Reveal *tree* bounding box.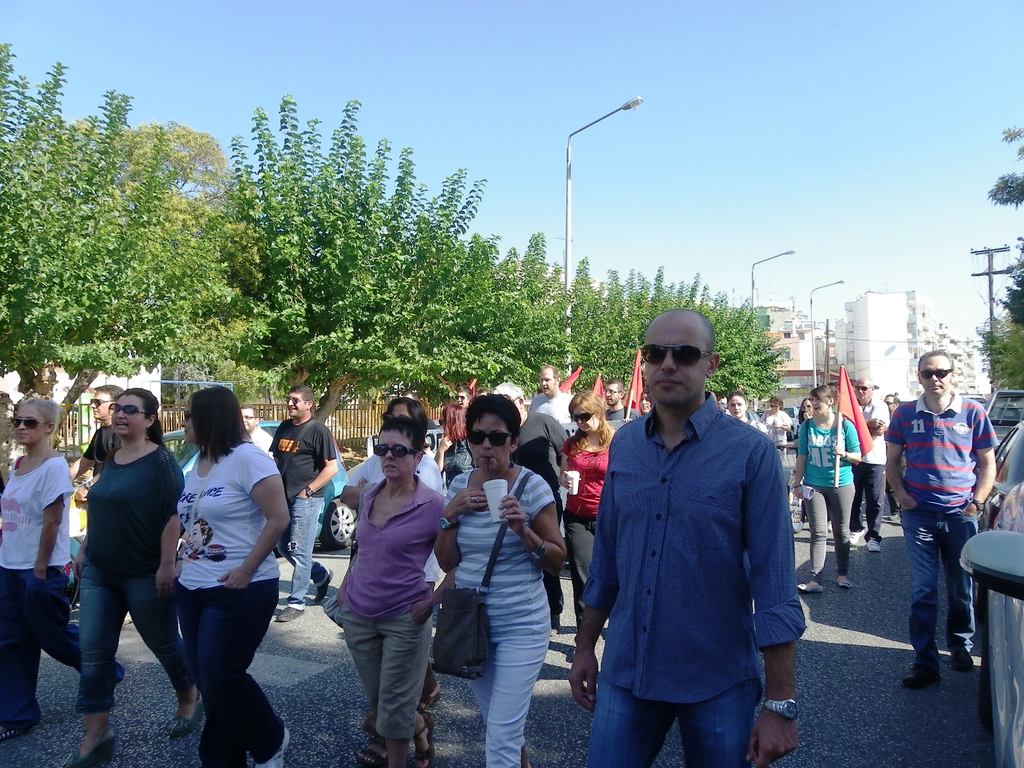
Revealed: detection(984, 175, 1023, 328).
